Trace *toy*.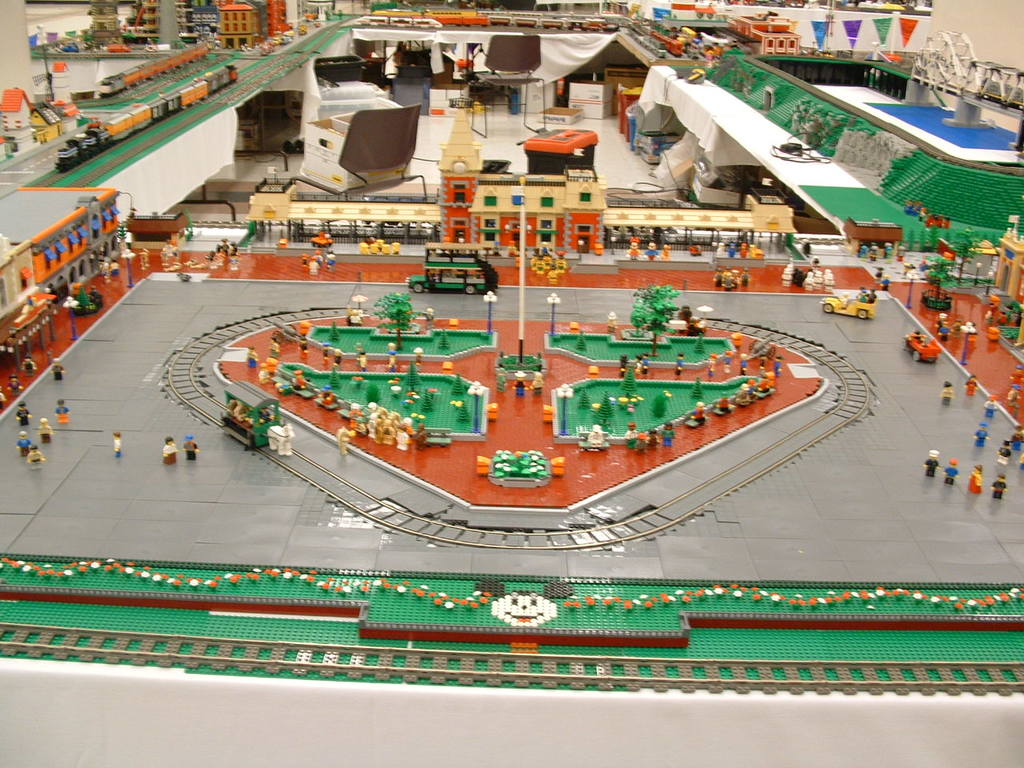
Traced to <region>111, 426, 127, 459</region>.
